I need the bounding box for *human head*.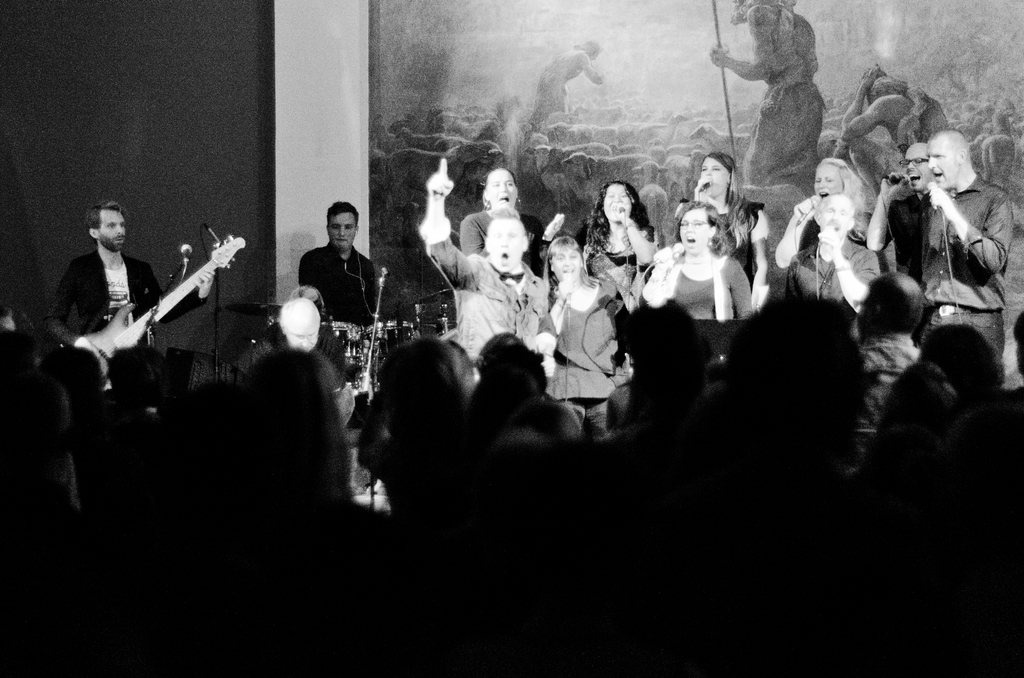
Here it is: l=104, t=347, r=166, b=400.
